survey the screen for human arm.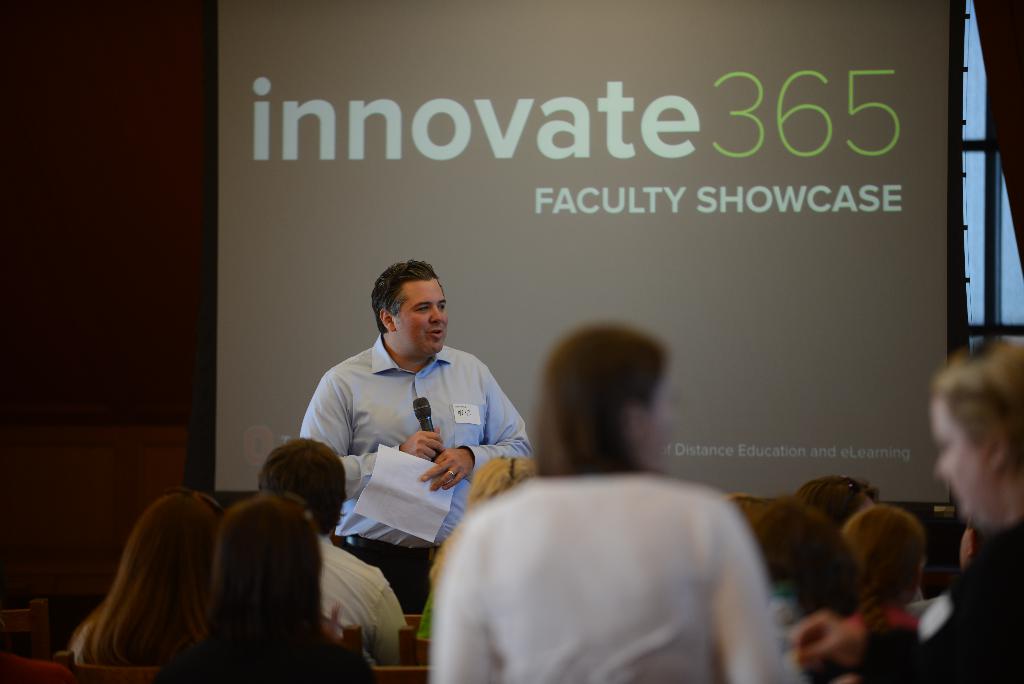
Survey found: (414,362,535,495).
